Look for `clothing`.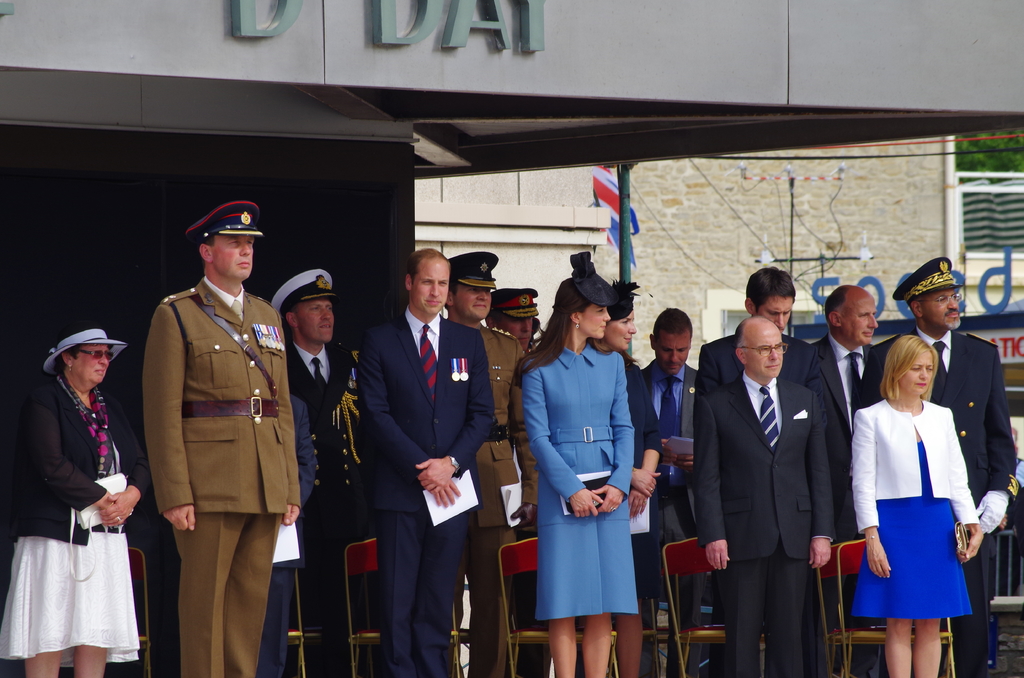
Found: [518,336,639,621].
